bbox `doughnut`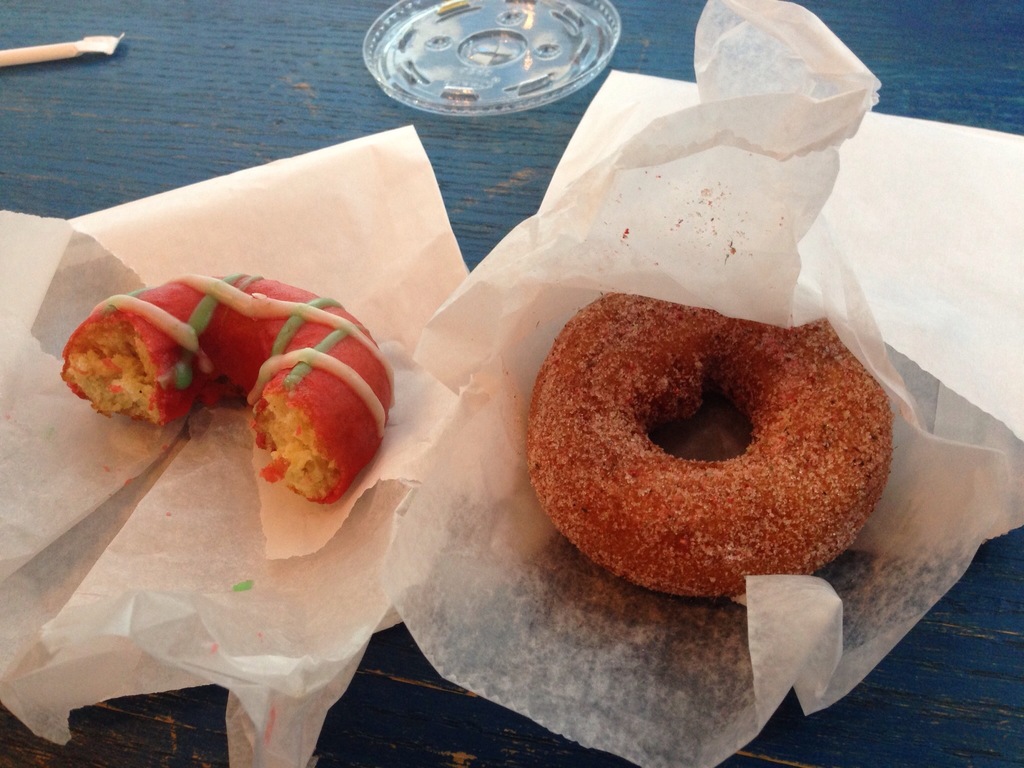
locate(62, 278, 394, 497)
